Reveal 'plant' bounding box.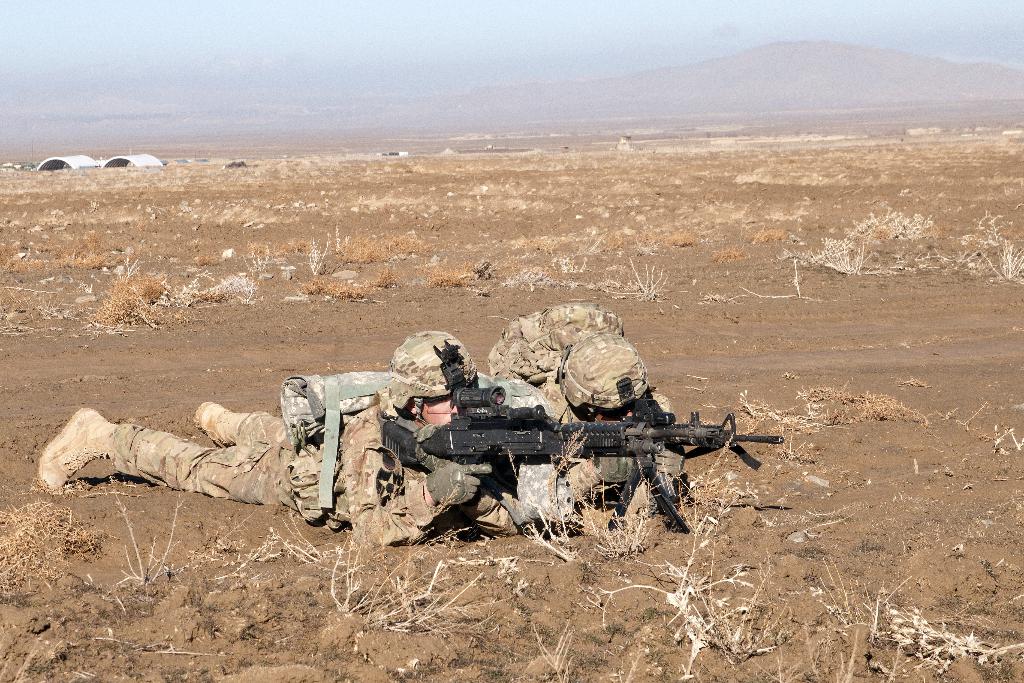
Revealed: left=599, top=458, right=780, bottom=682.
